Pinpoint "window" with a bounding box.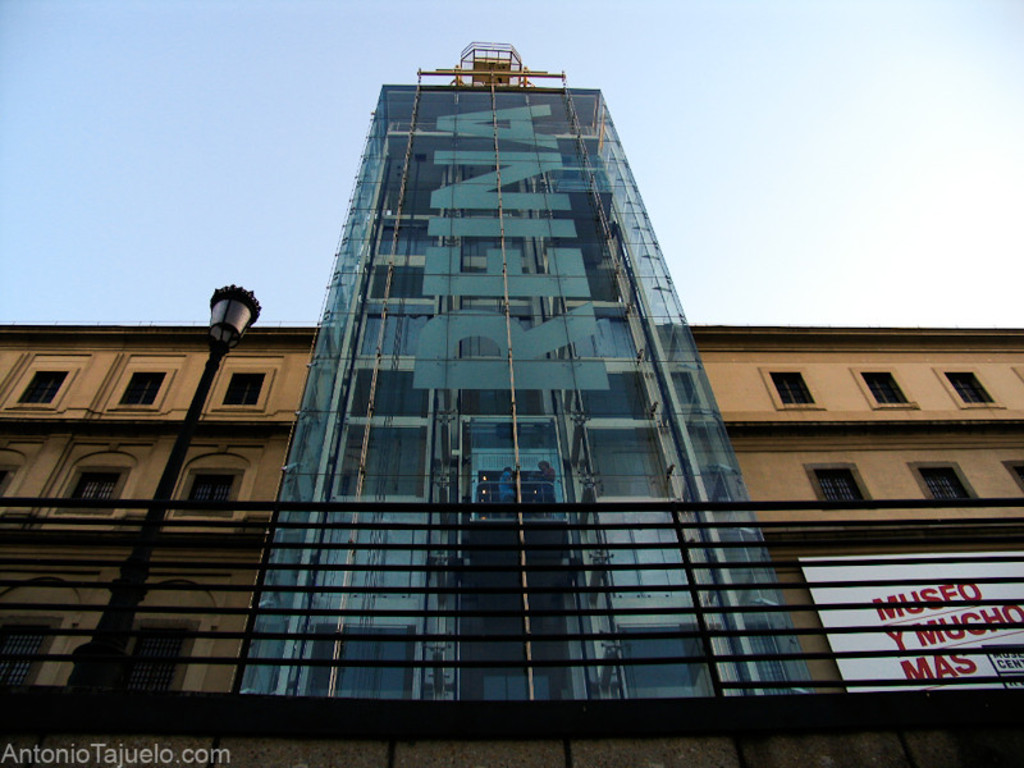
box=[1, 463, 24, 498].
